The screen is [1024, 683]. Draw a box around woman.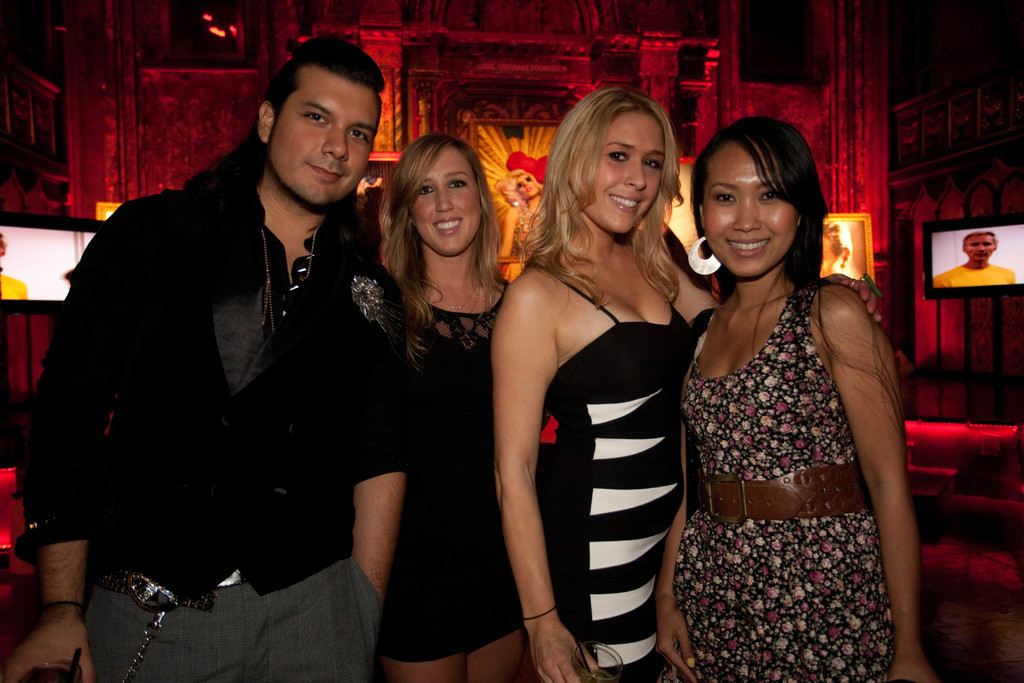
358/133/520/682.
